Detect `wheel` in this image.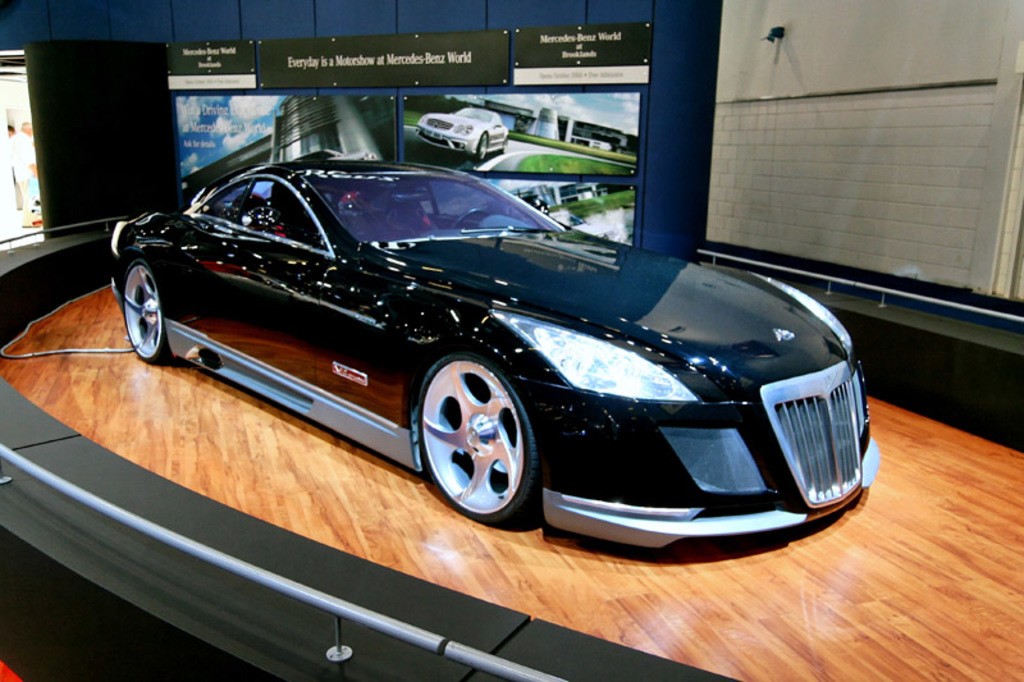
Detection: (408,339,543,535).
